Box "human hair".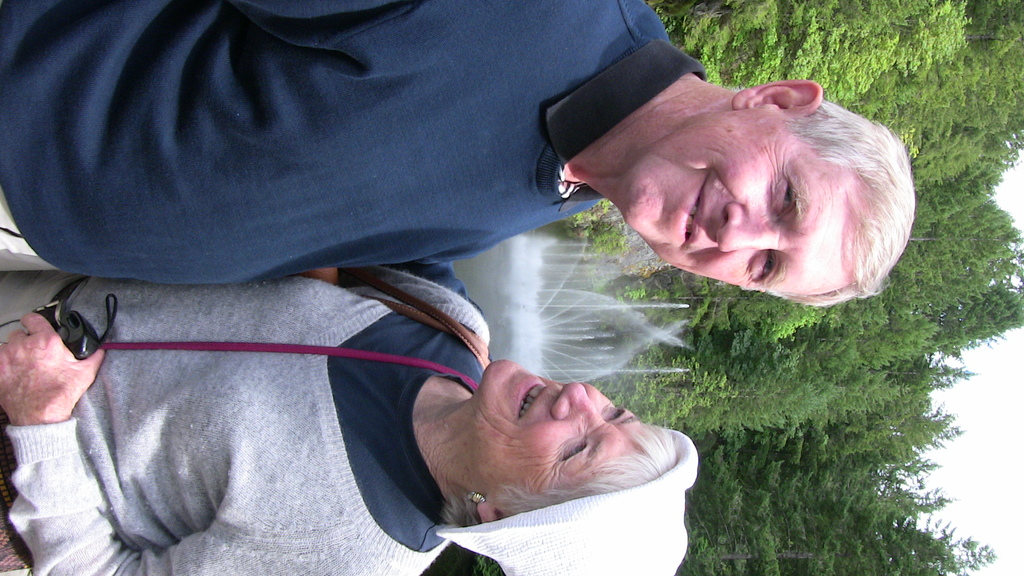
bbox=[788, 87, 918, 300].
